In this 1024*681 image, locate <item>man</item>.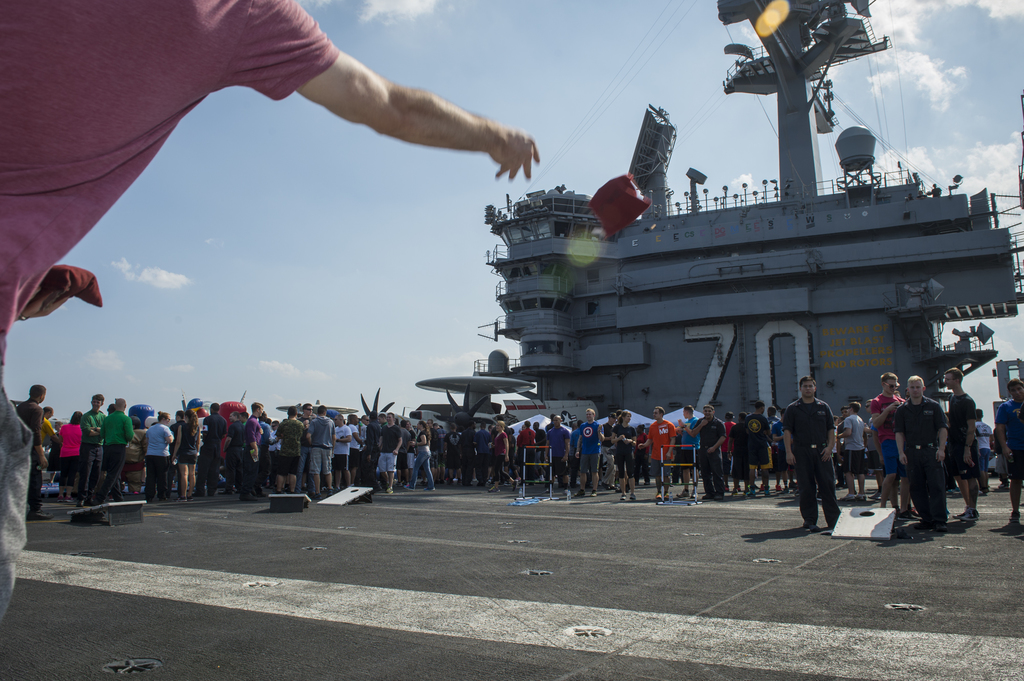
Bounding box: 17/383/49/520.
